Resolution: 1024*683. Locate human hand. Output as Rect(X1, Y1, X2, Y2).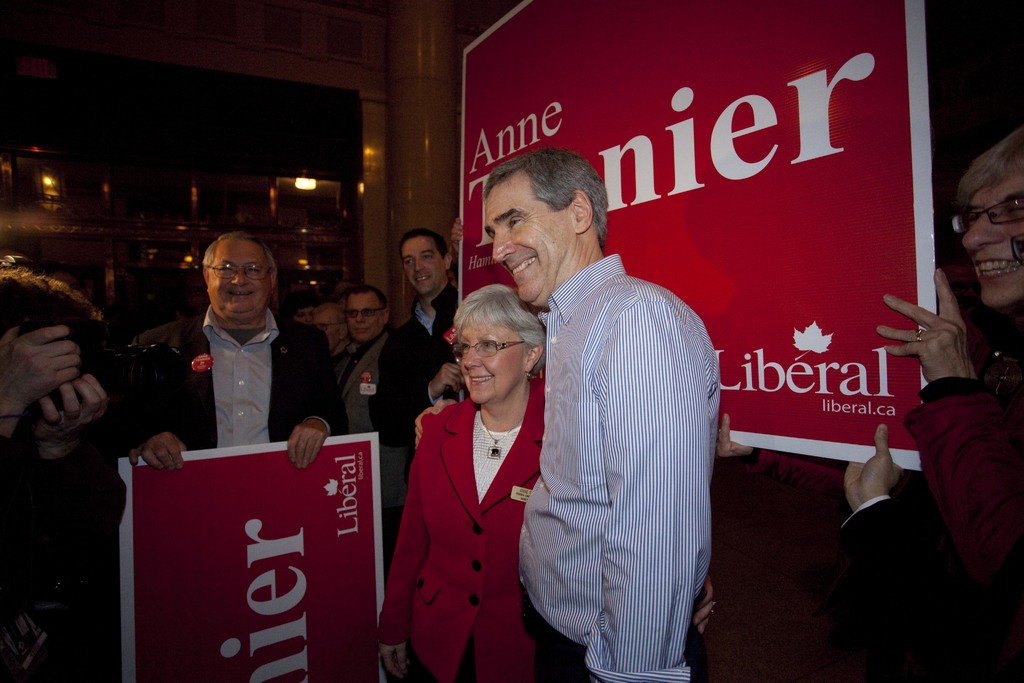
Rect(691, 574, 715, 639).
